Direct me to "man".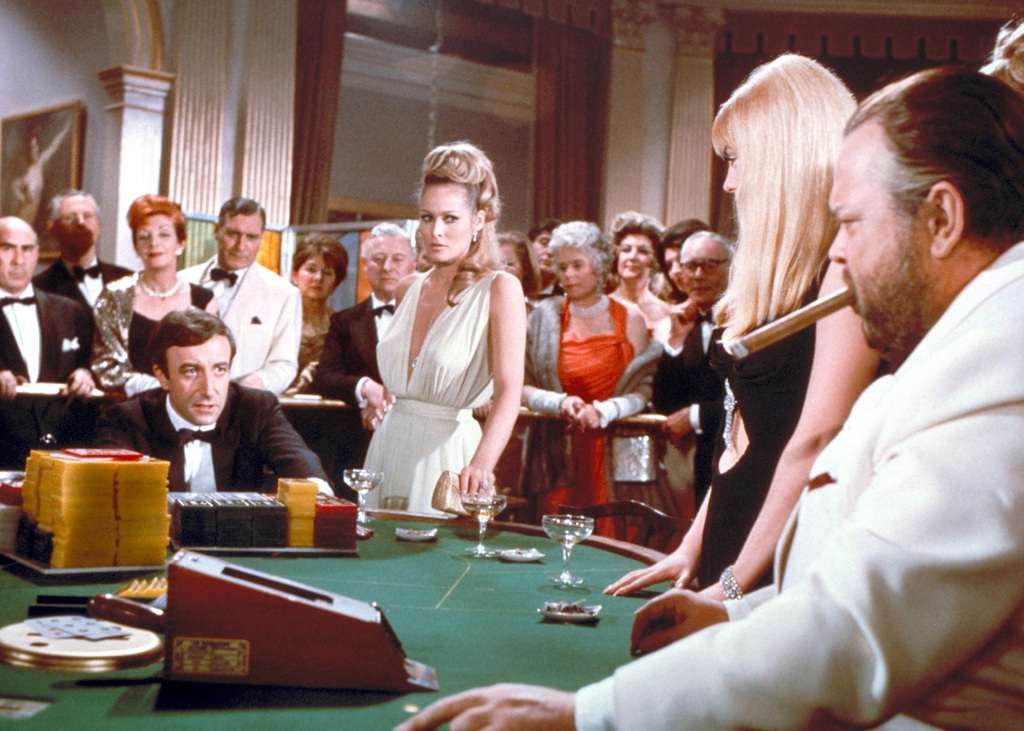
Direction: bbox(393, 64, 1023, 730).
